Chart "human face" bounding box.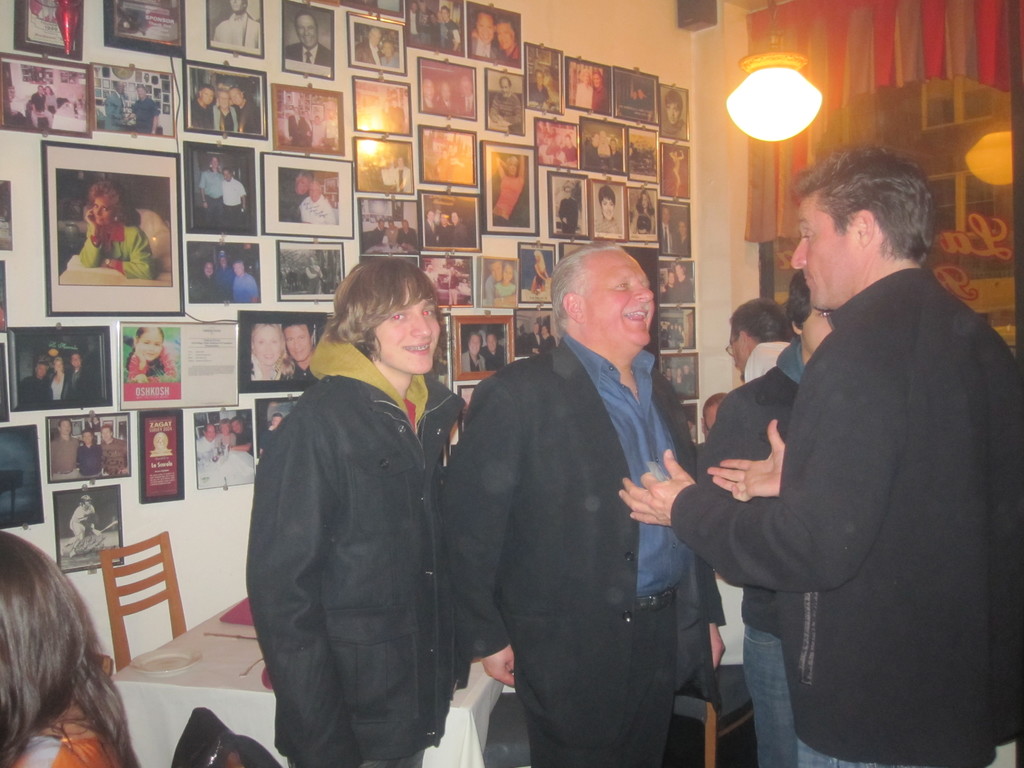
Charted: 403, 223, 406, 231.
